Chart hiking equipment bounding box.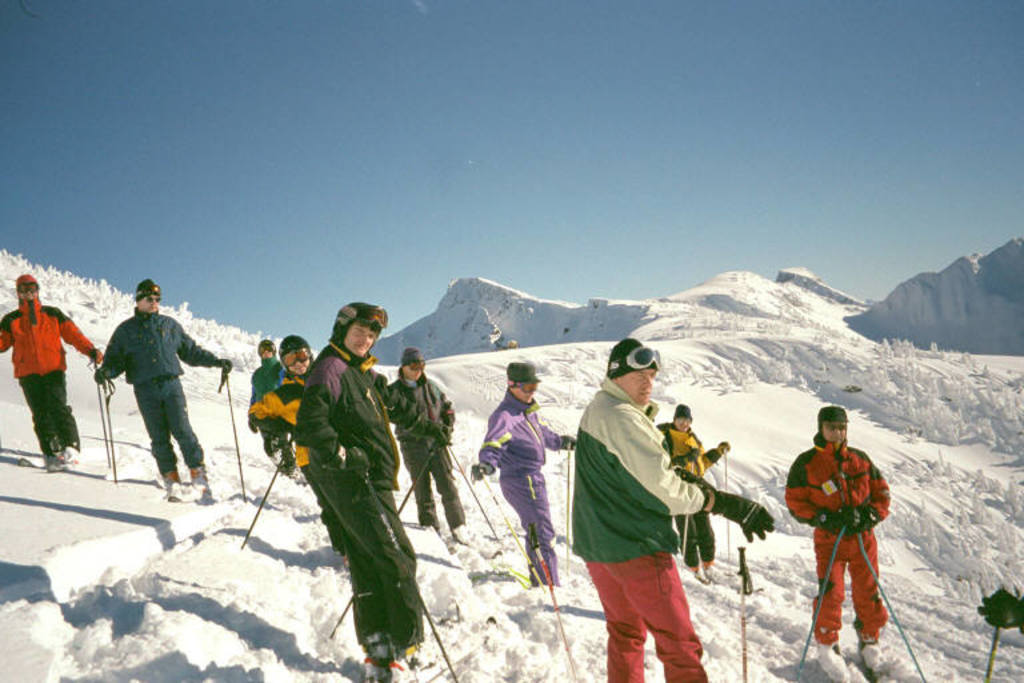
Charted: [left=103, top=370, right=120, bottom=482].
